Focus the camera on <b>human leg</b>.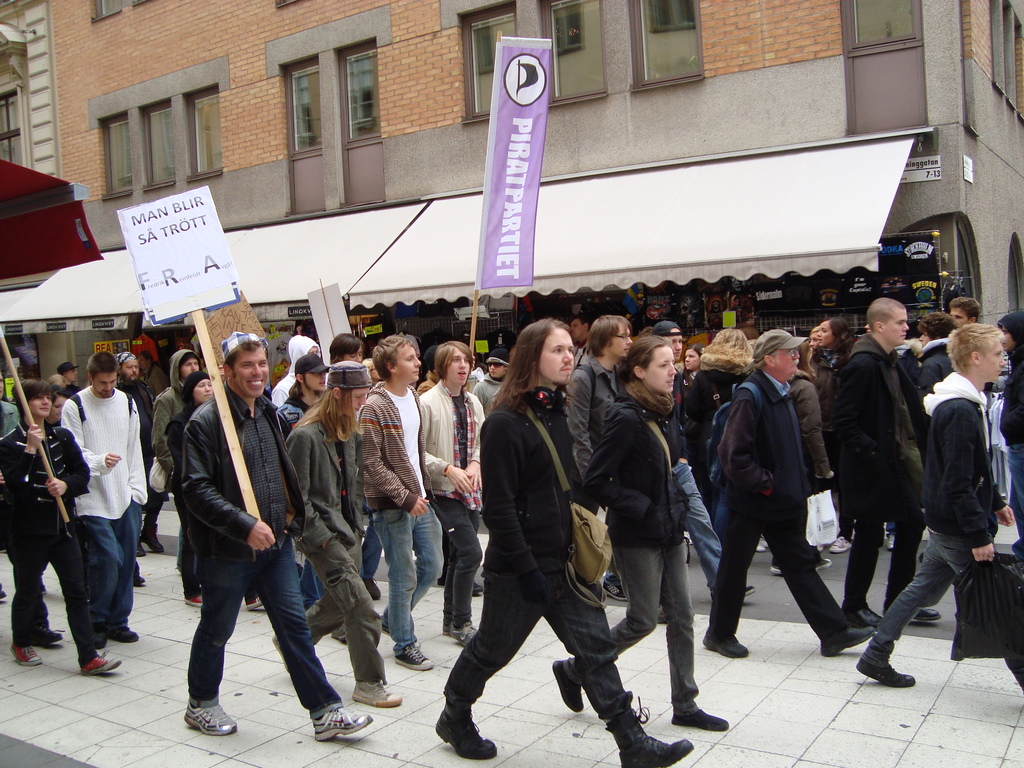
Focus region: (x1=275, y1=589, x2=337, y2=648).
